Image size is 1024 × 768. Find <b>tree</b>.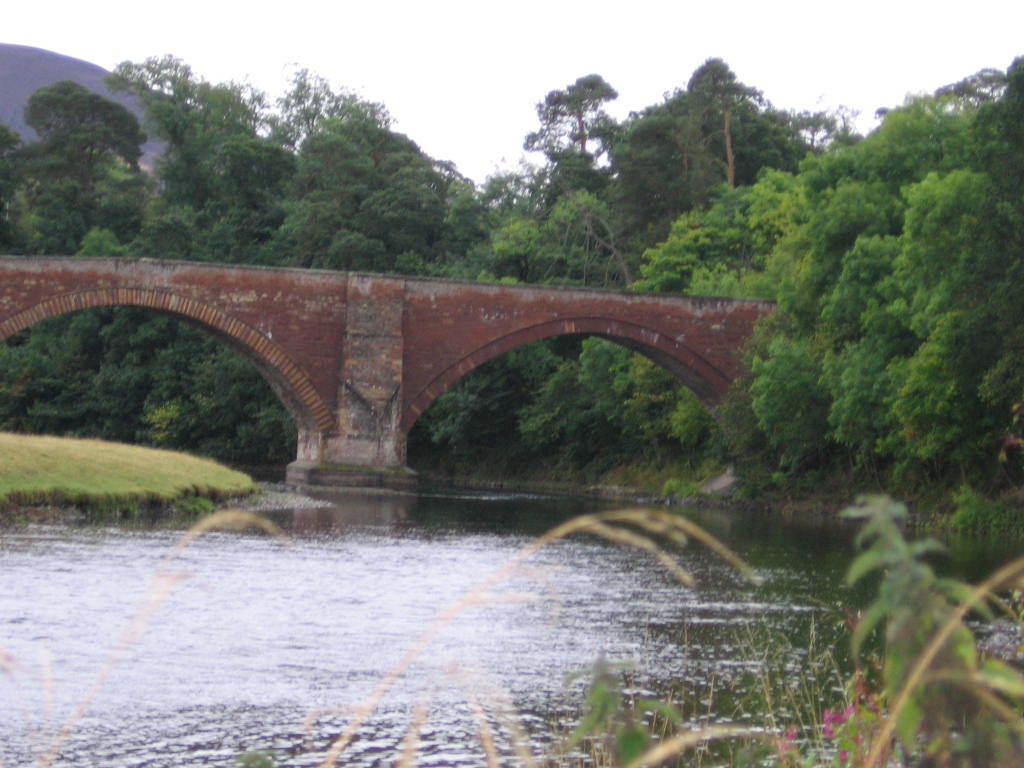
523/72/619/156.
